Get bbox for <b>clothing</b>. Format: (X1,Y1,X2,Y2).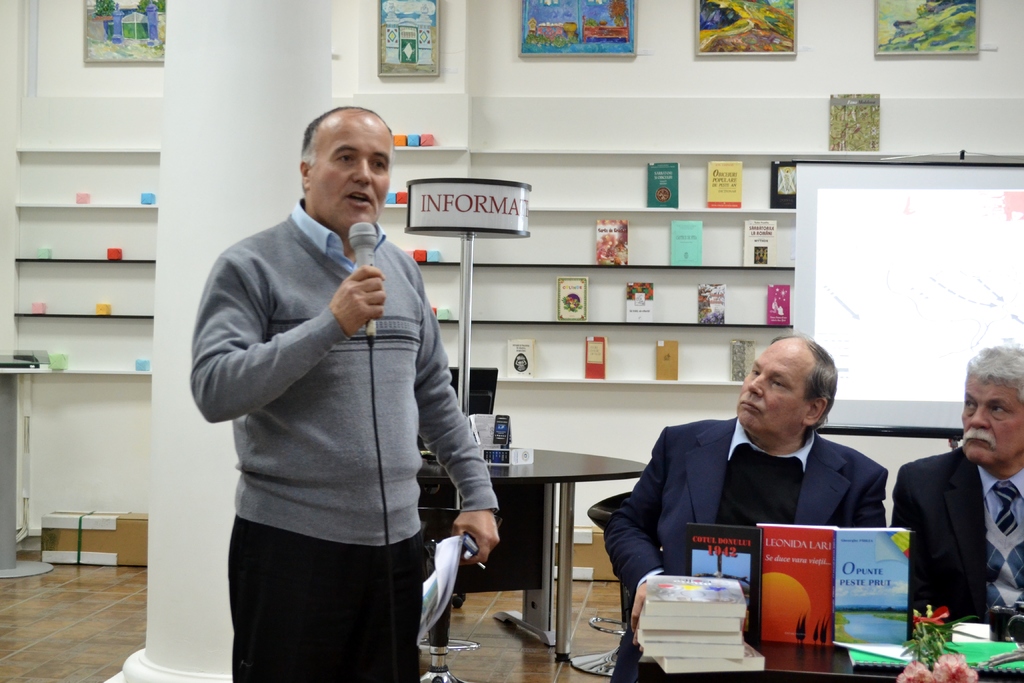
(601,417,887,682).
